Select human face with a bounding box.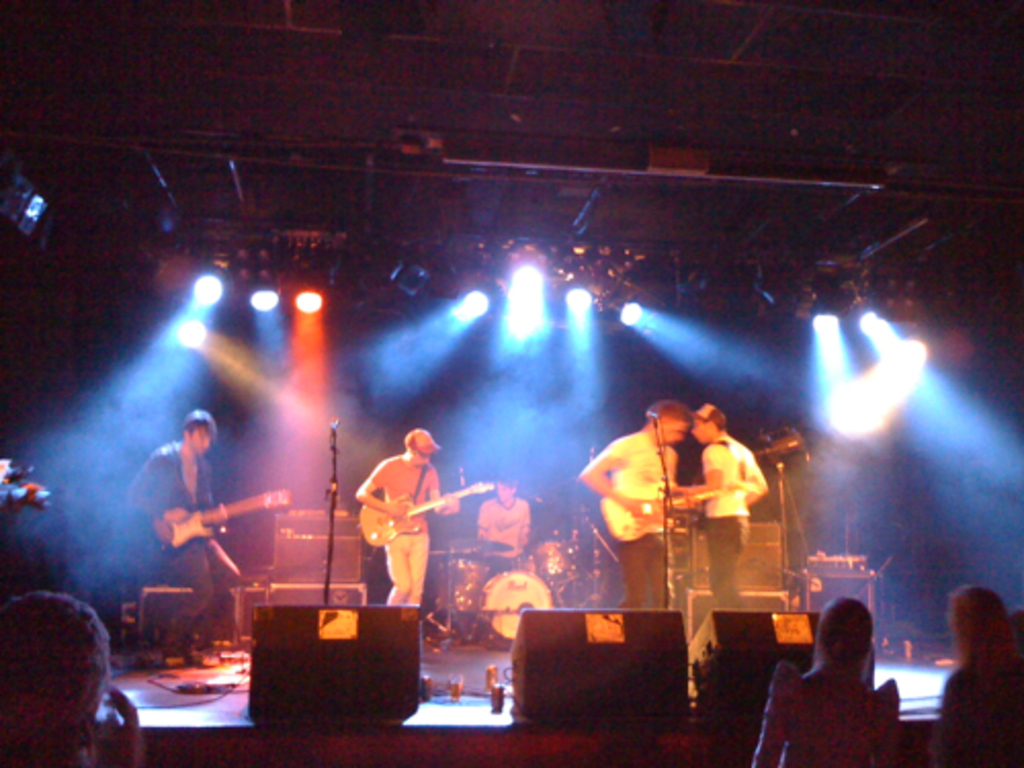
414/455/430/469.
